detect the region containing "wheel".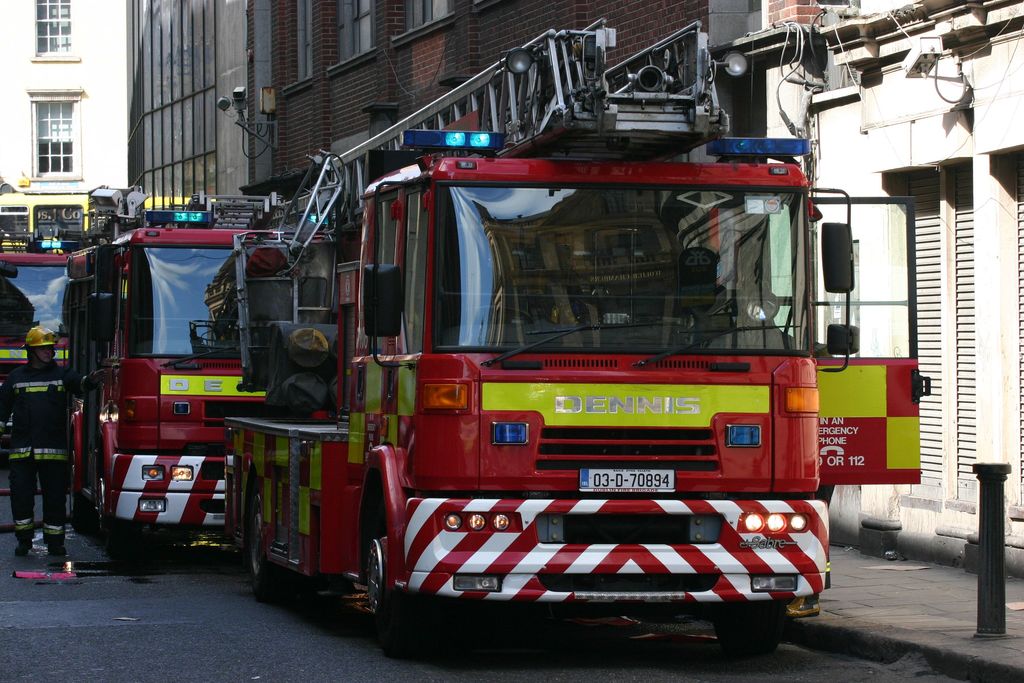
709:613:780:663.
